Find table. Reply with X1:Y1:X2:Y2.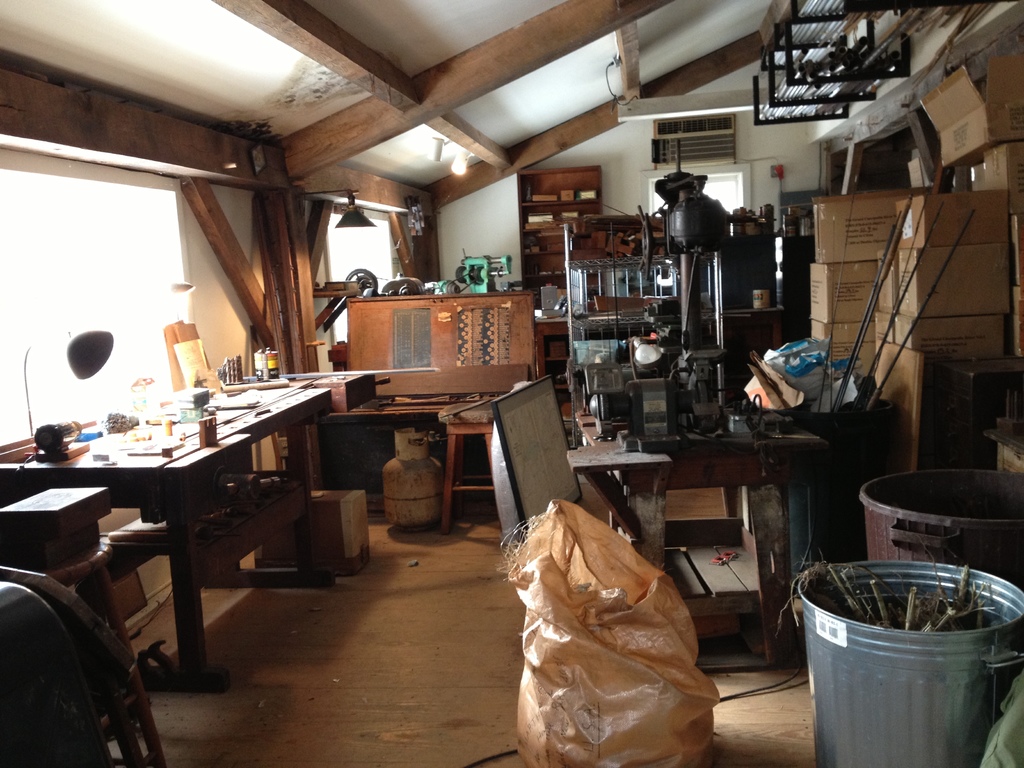
332:397:454:494.
